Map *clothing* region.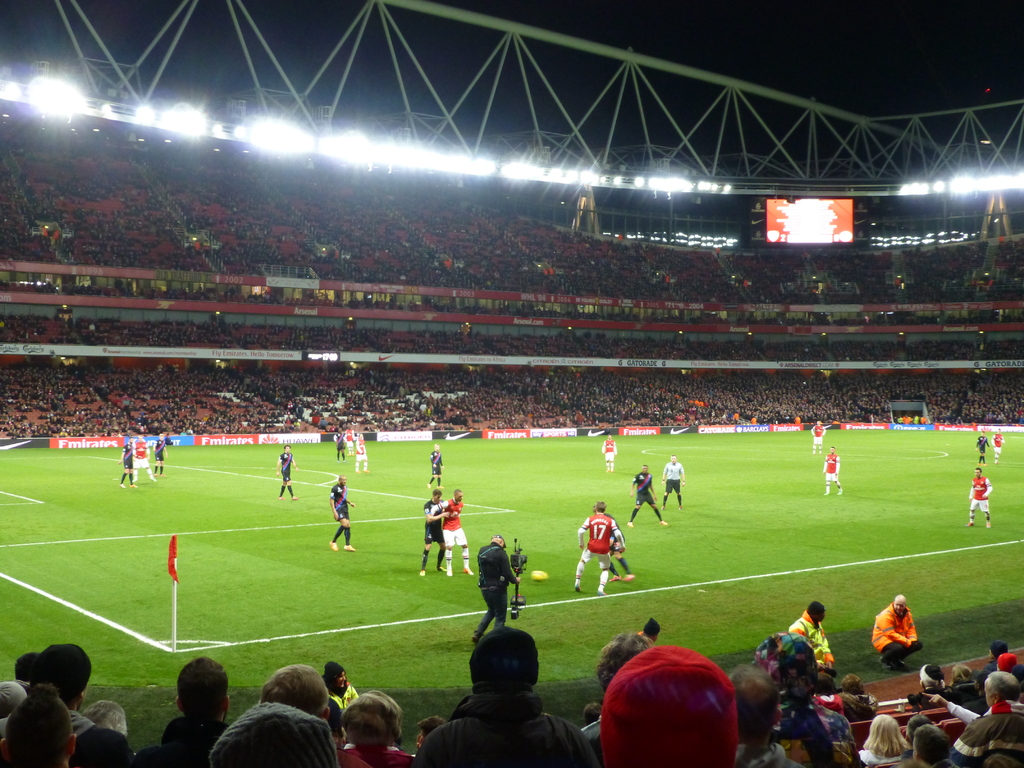
Mapped to BBox(331, 525, 341, 543).
